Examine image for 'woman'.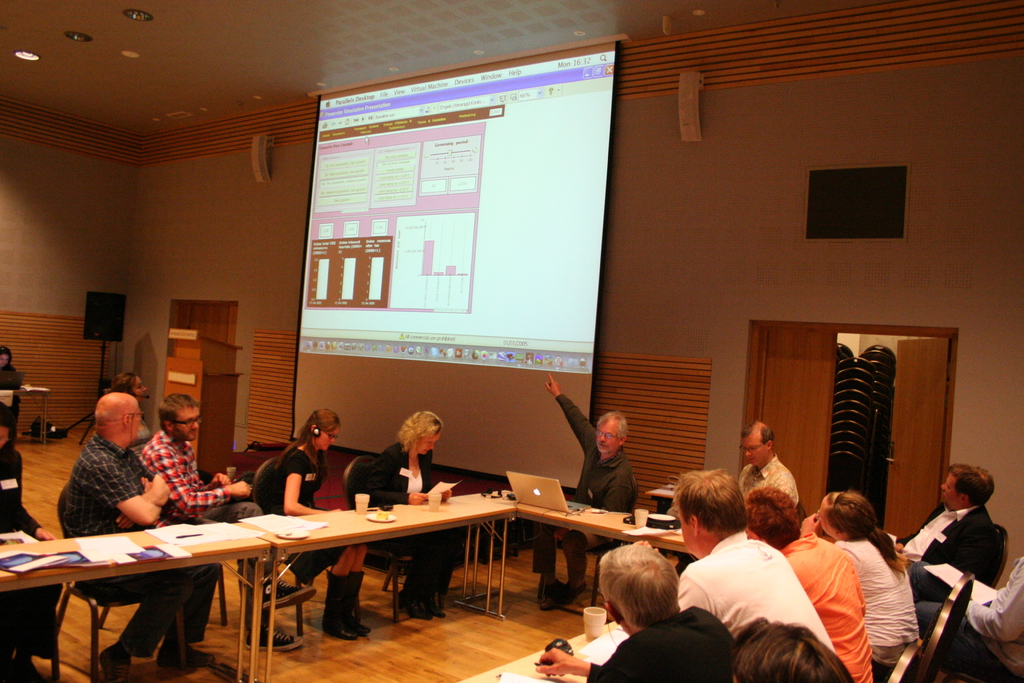
Examination result: region(797, 485, 930, 673).
